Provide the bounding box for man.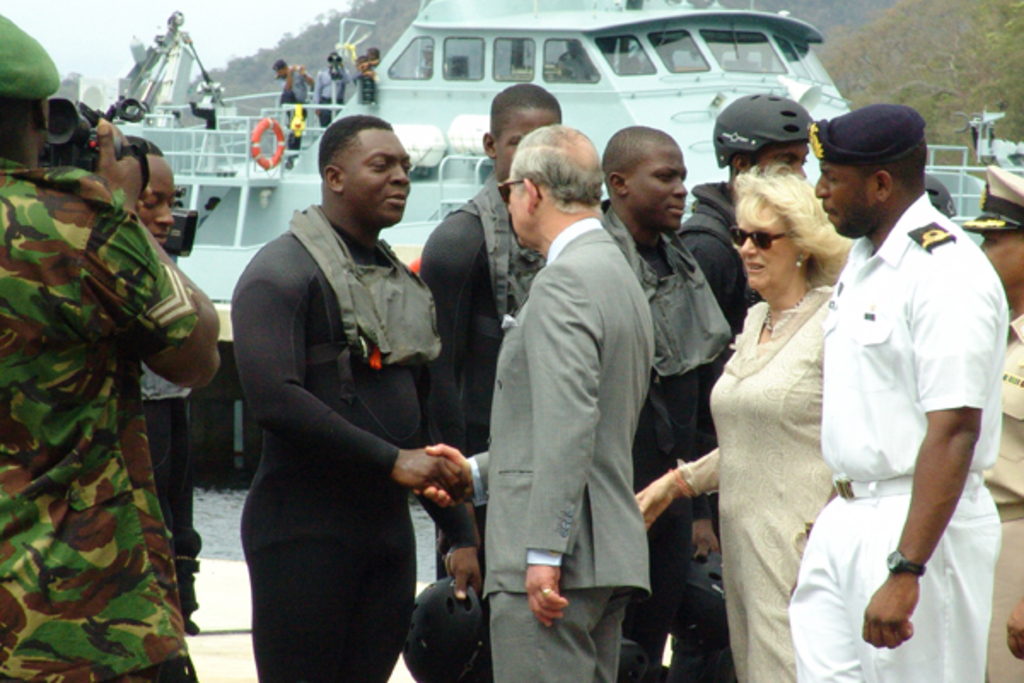
<box>785,102,1007,681</box>.
